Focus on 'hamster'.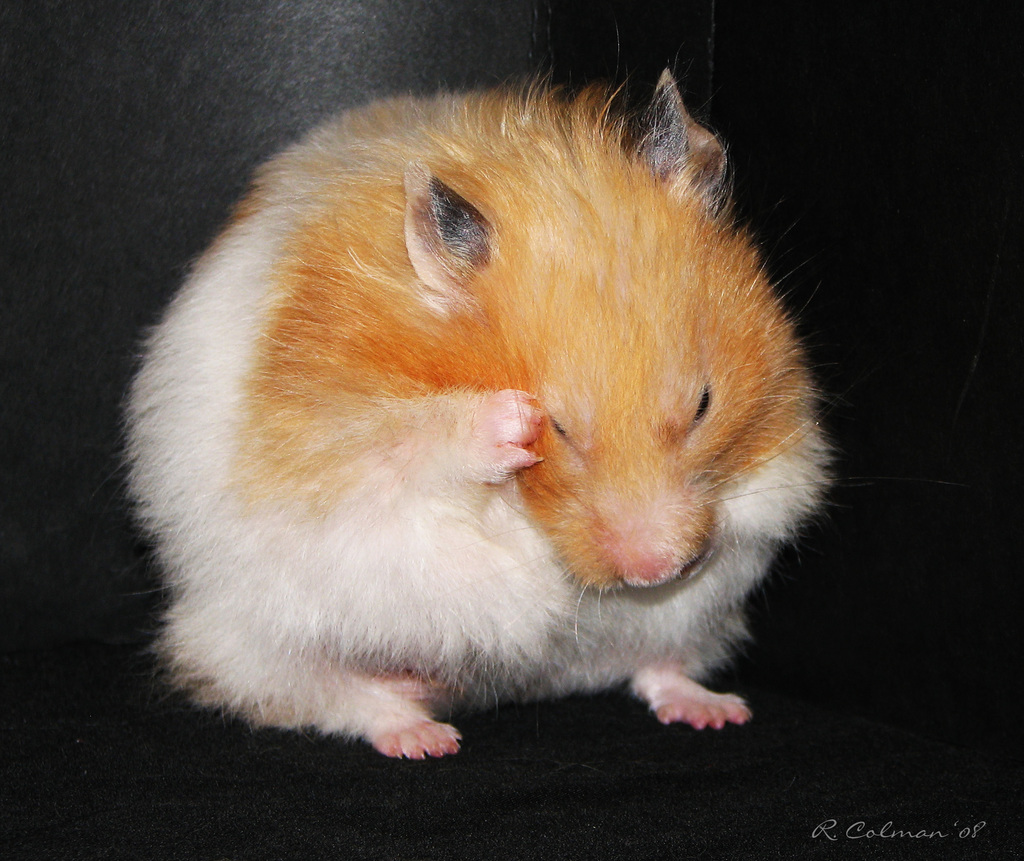
Focused at detection(112, 62, 833, 756).
